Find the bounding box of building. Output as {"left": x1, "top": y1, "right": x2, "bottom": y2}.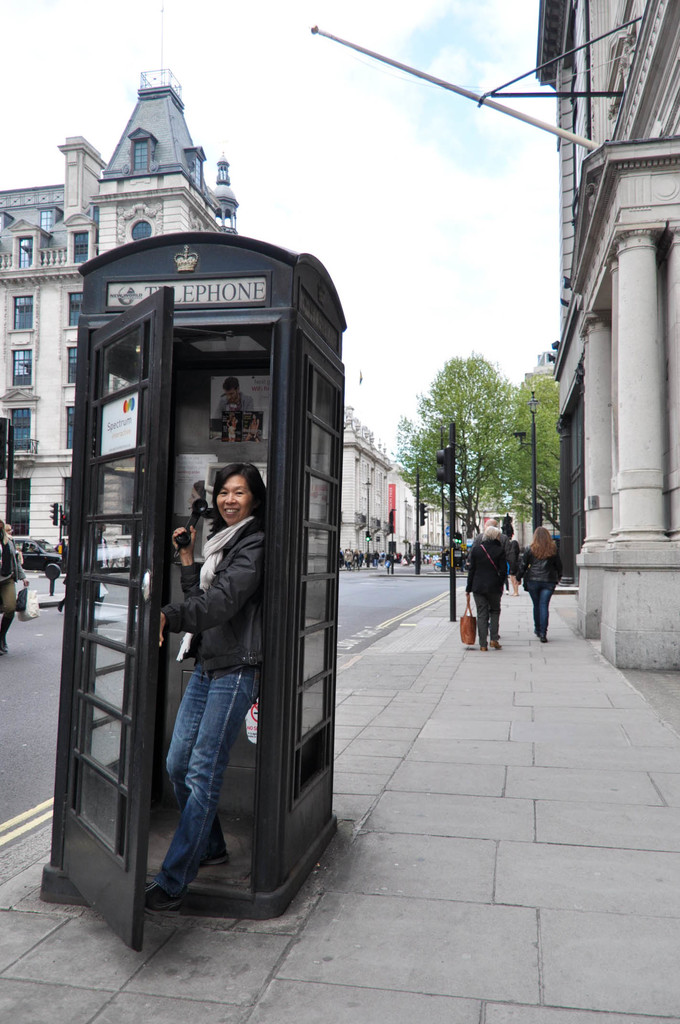
{"left": 533, "top": 0, "right": 679, "bottom": 671}.
